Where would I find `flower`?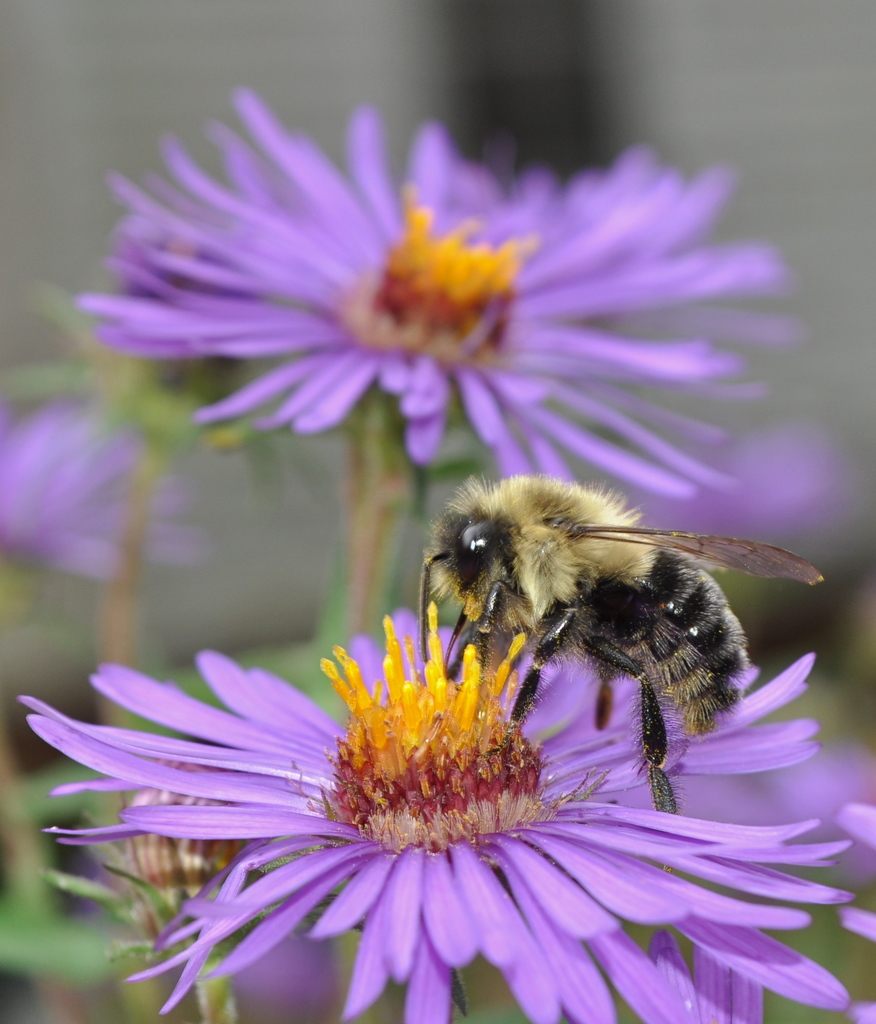
At bbox=[74, 106, 832, 467].
